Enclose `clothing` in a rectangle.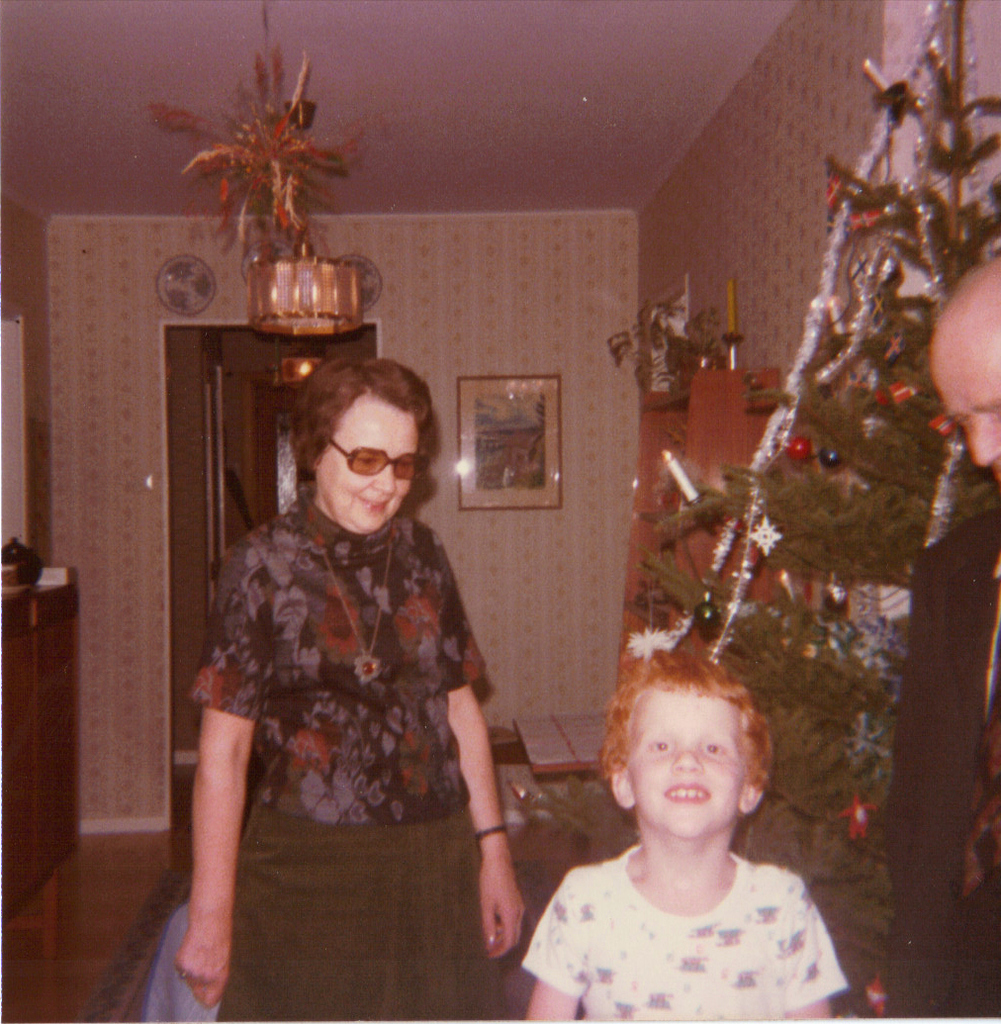
517, 839, 844, 1023.
